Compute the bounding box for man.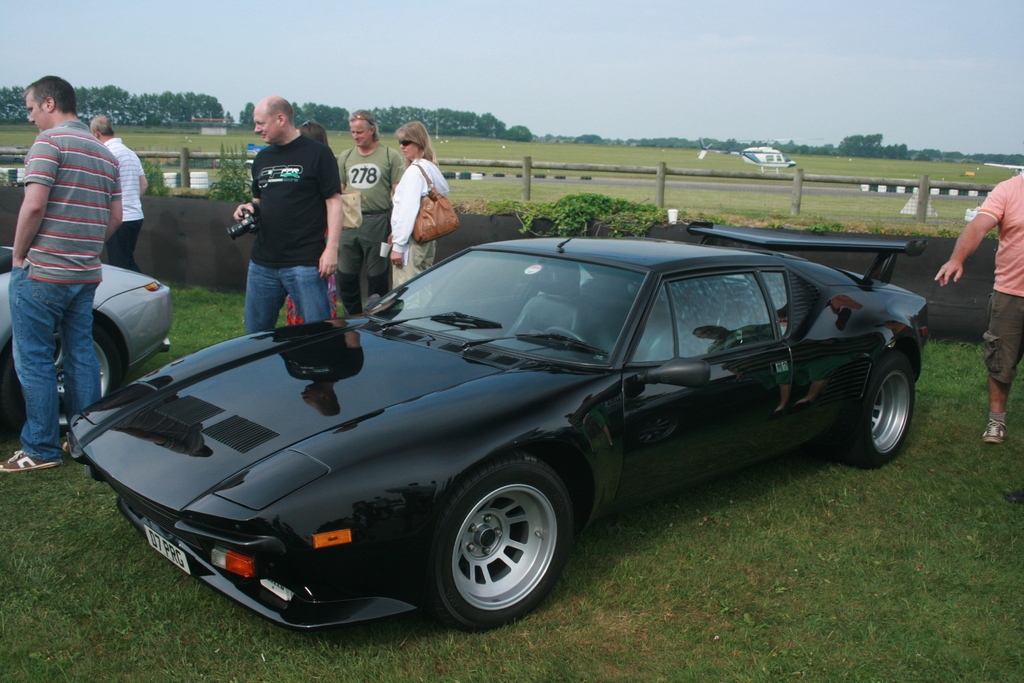
pyautogui.locateOnScreen(3, 72, 148, 486).
